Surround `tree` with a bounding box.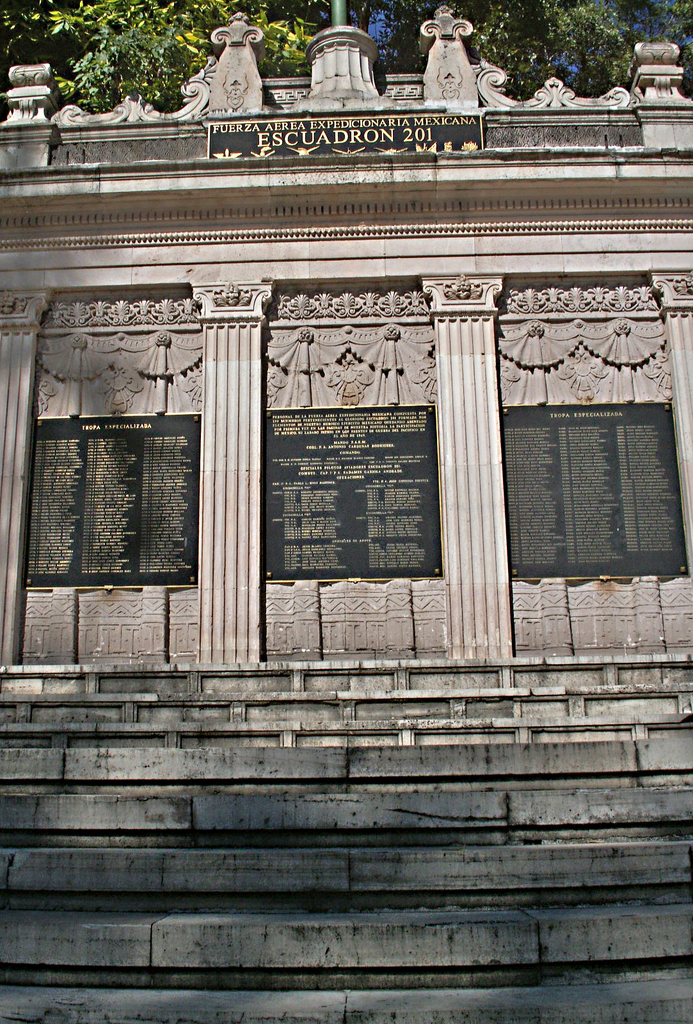
(0,0,321,121).
